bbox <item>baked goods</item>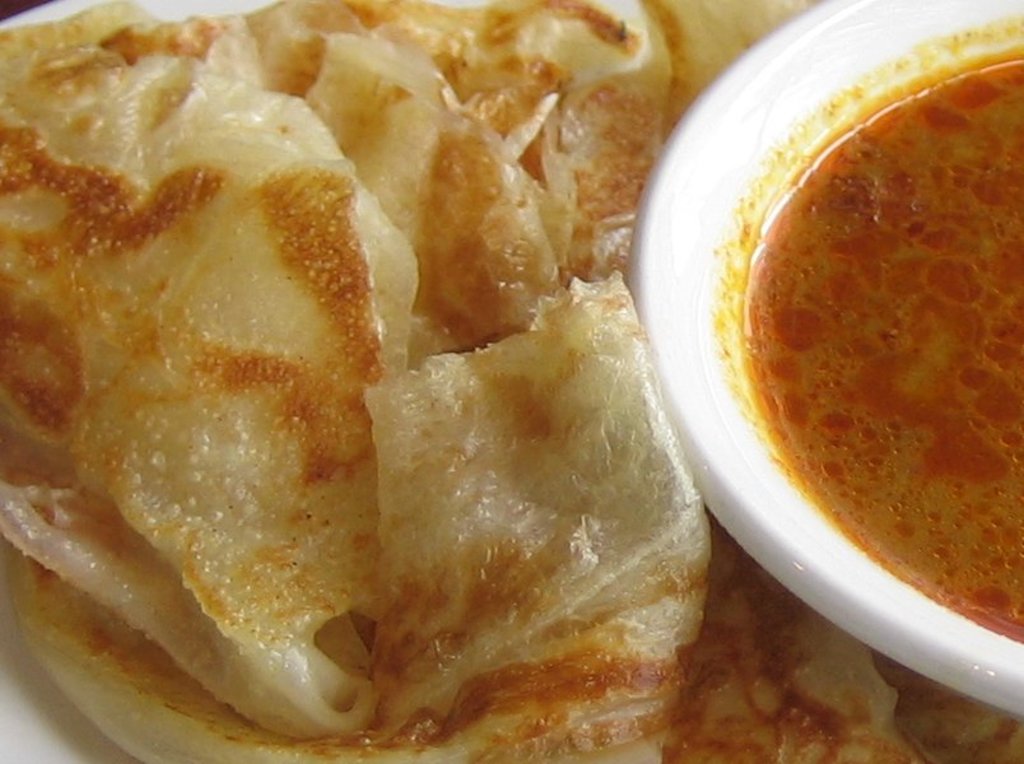
select_region(0, 0, 1023, 763)
